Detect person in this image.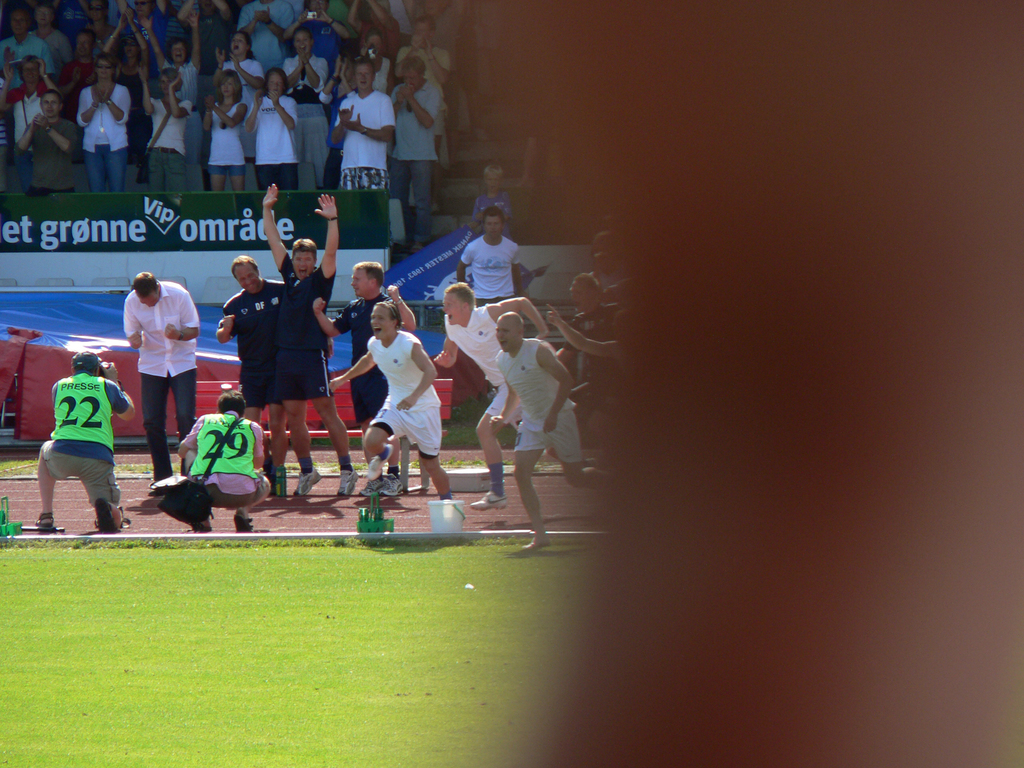
Detection: {"left": 138, "top": 56, "right": 182, "bottom": 199}.
